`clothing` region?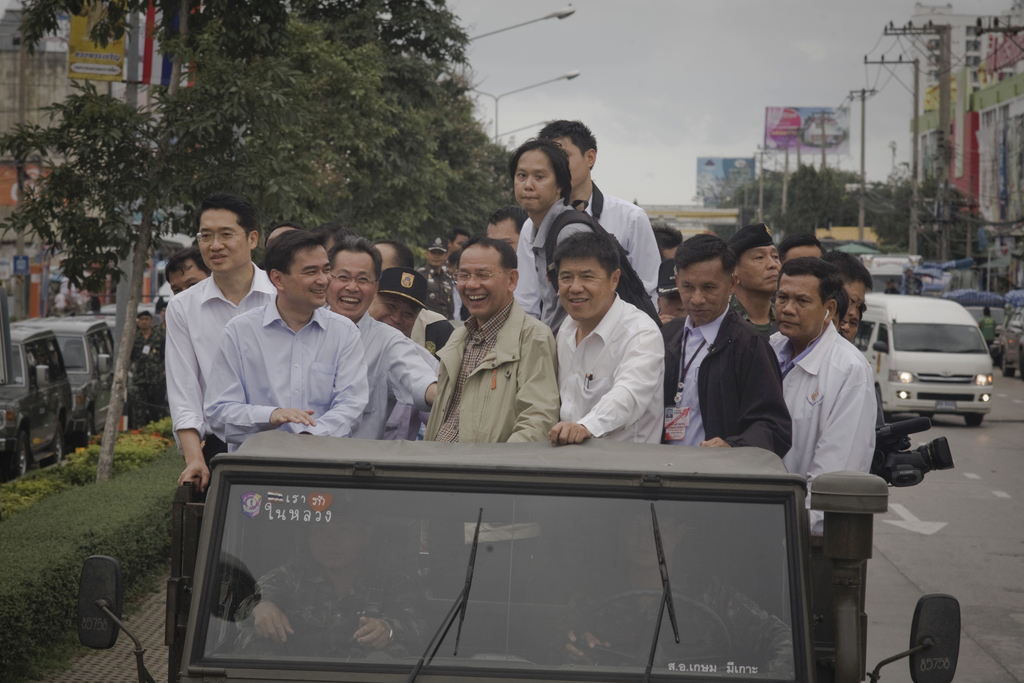
<bbox>539, 268, 673, 456</bbox>
